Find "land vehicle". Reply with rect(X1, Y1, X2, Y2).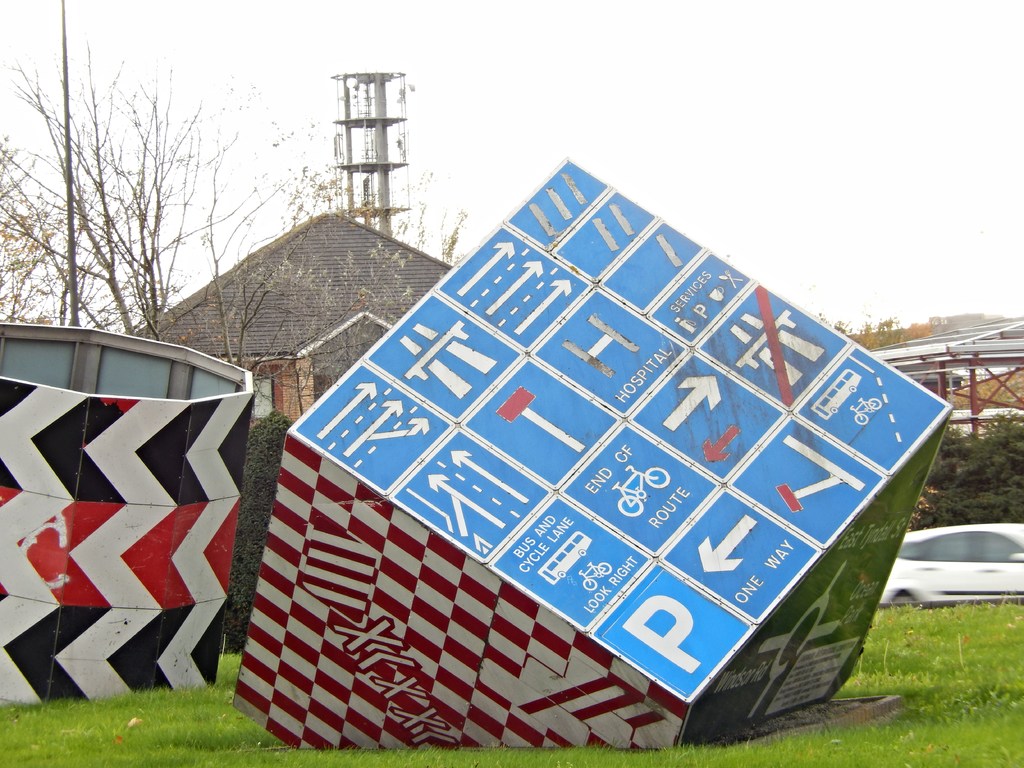
rect(541, 531, 593, 580).
